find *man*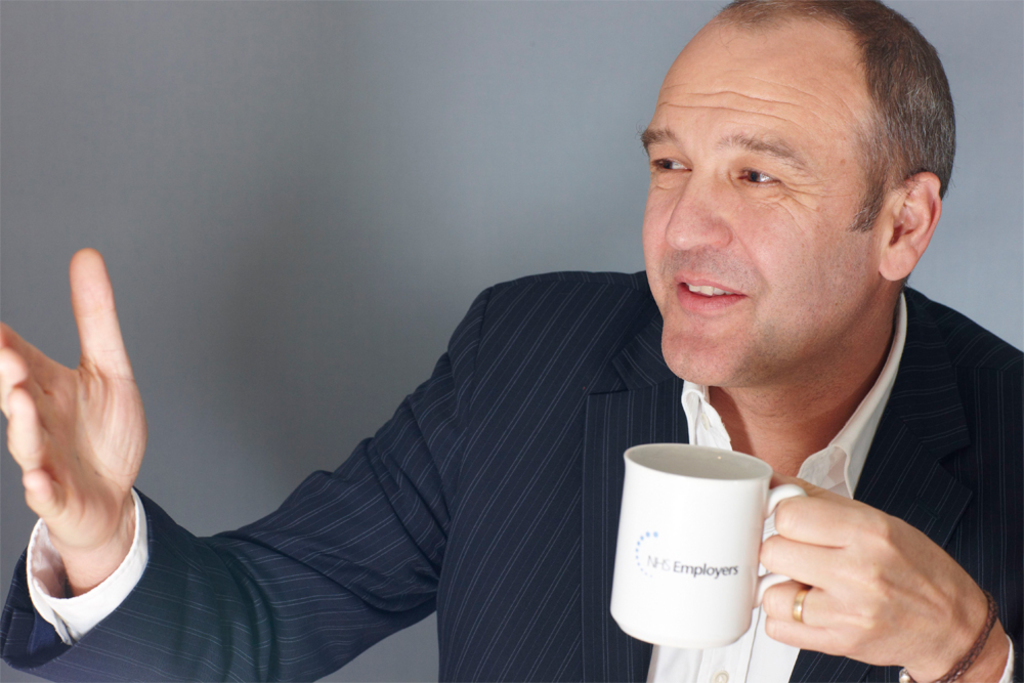
crop(70, 30, 983, 682)
